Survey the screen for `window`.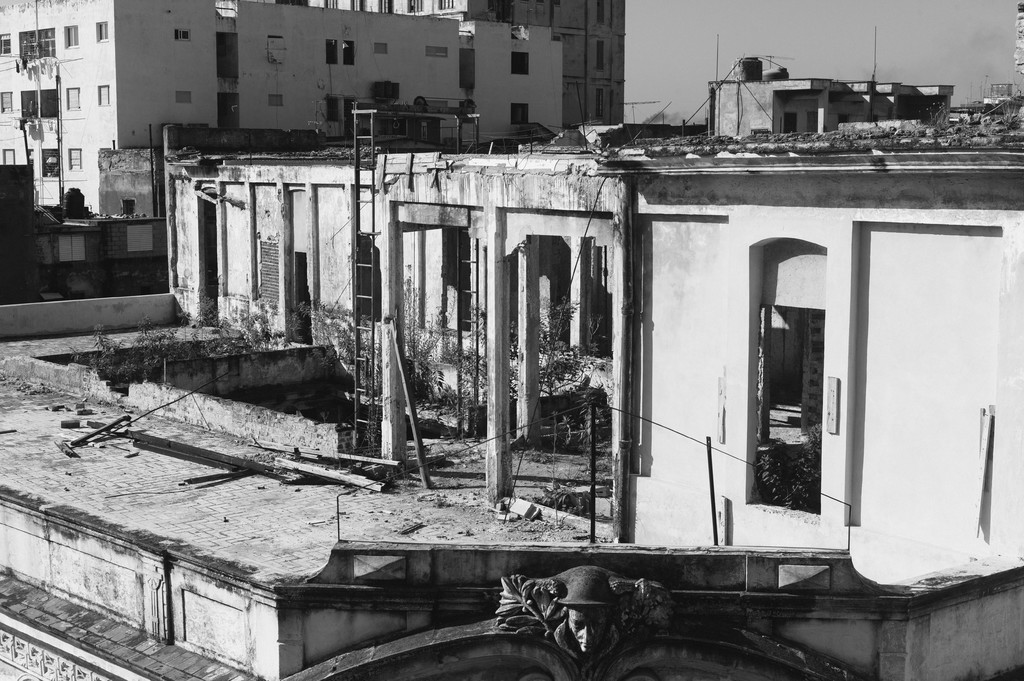
Survey found: bbox=(1, 145, 15, 167).
